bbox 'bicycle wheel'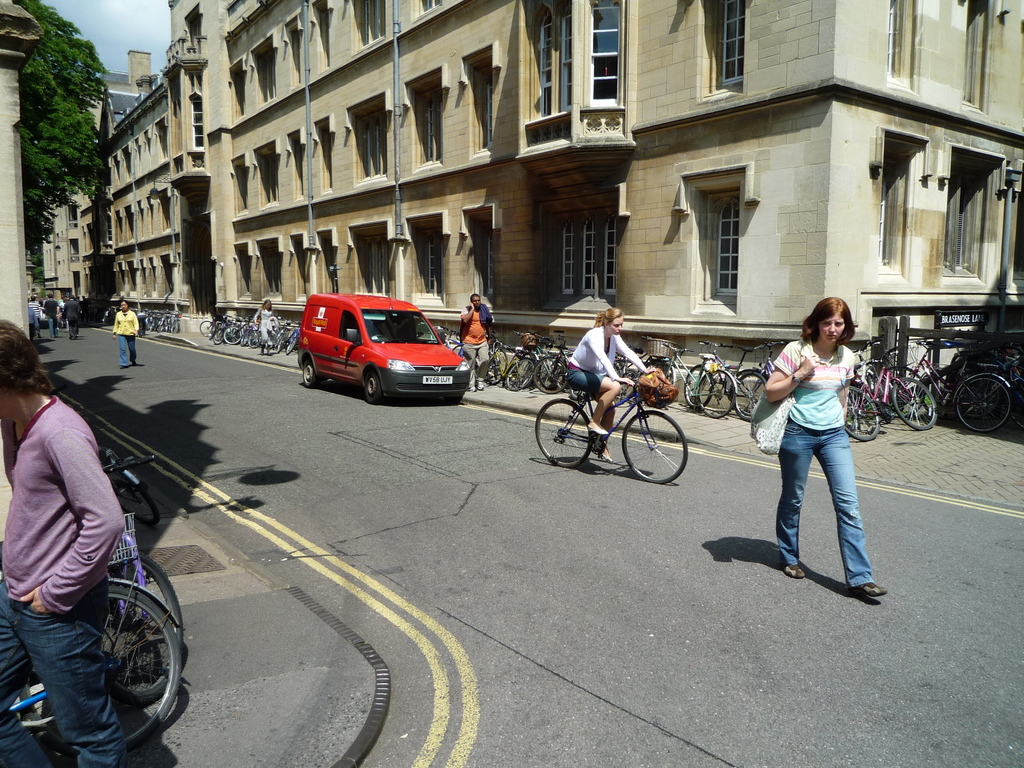
<region>890, 374, 938, 431</region>
